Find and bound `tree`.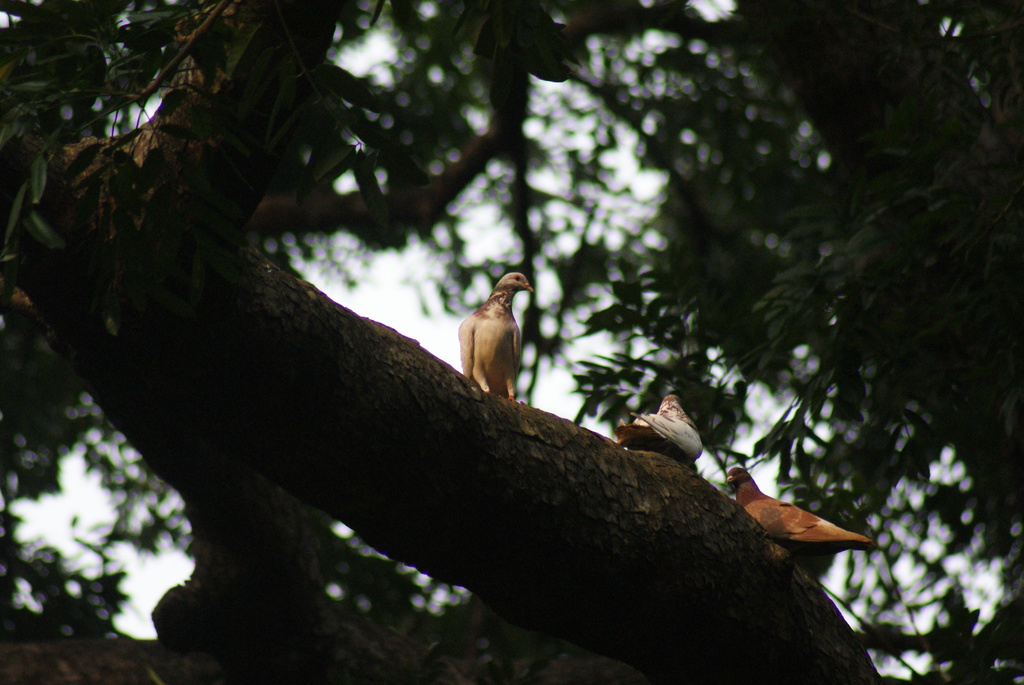
Bound: <region>21, 11, 996, 675</region>.
